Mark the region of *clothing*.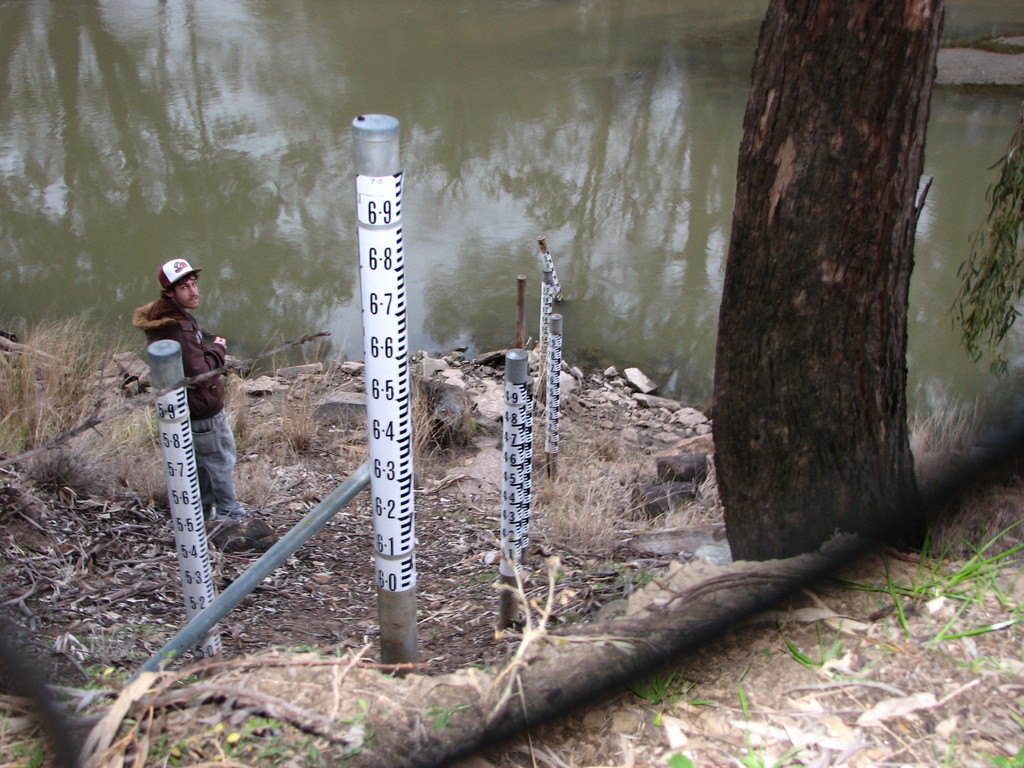
Region: select_region(125, 255, 235, 531).
